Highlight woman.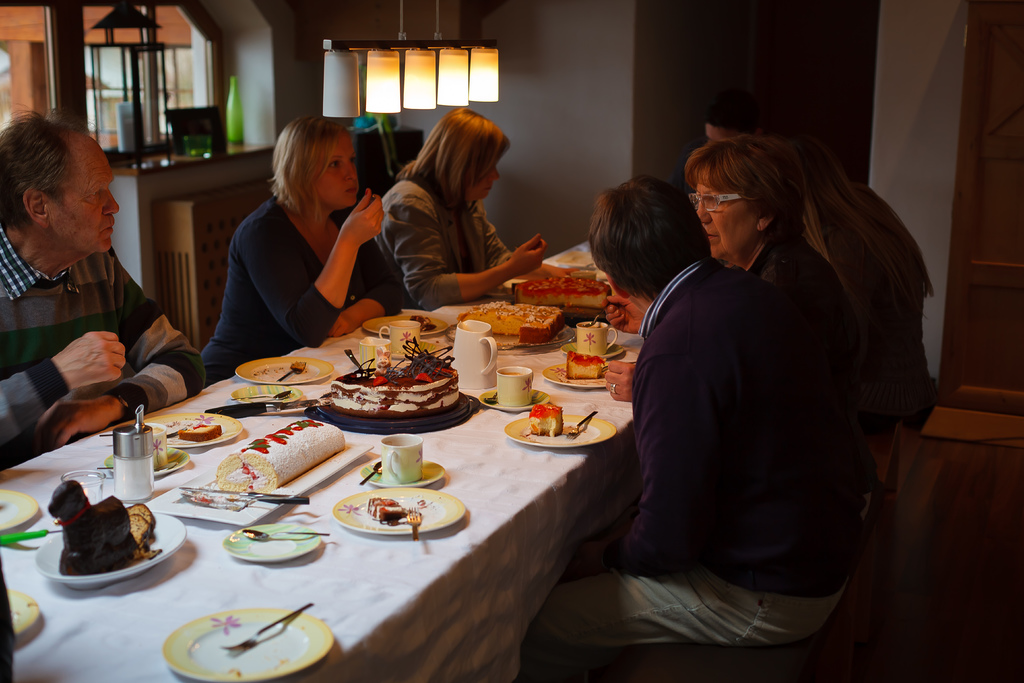
Highlighted region: l=602, t=135, r=861, b=397.
